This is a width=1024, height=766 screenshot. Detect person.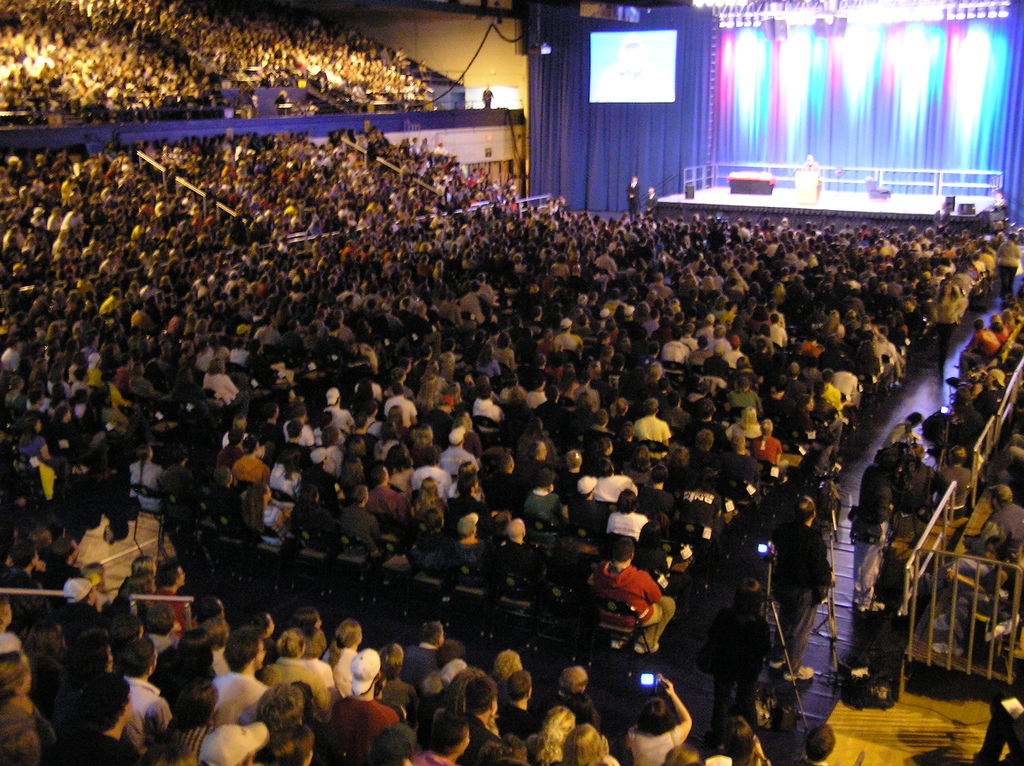
[left=665, top=742, right=695, bottom=765].
